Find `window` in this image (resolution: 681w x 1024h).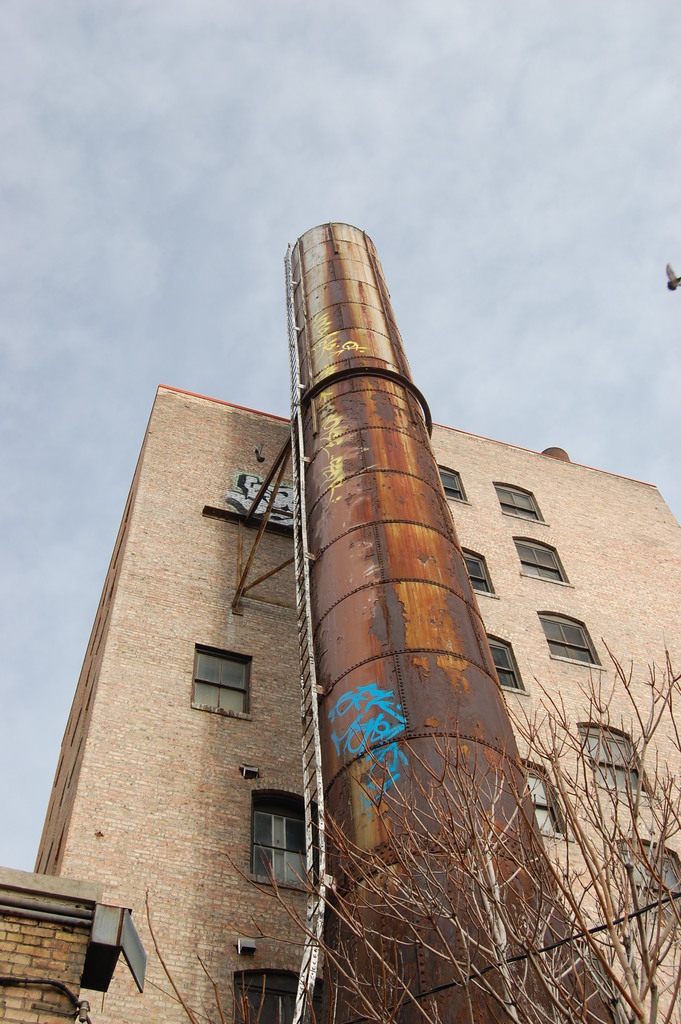
(x1=526, y1=769, x2=564, y2=837).
